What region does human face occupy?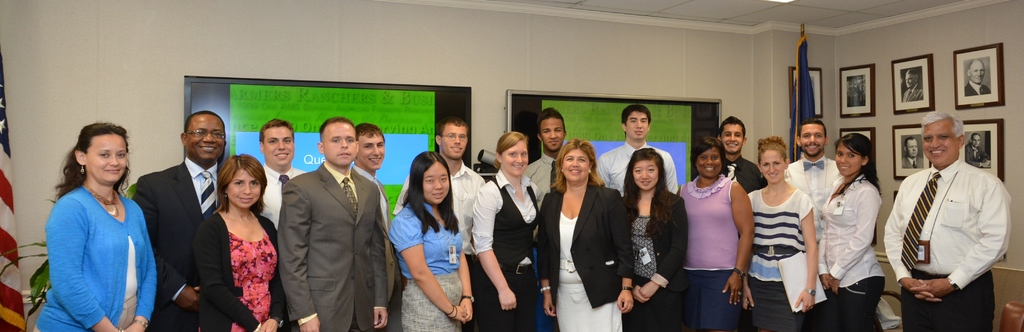
{"left": 756, "top": 149, "right": 783, "bottom": 183}.
